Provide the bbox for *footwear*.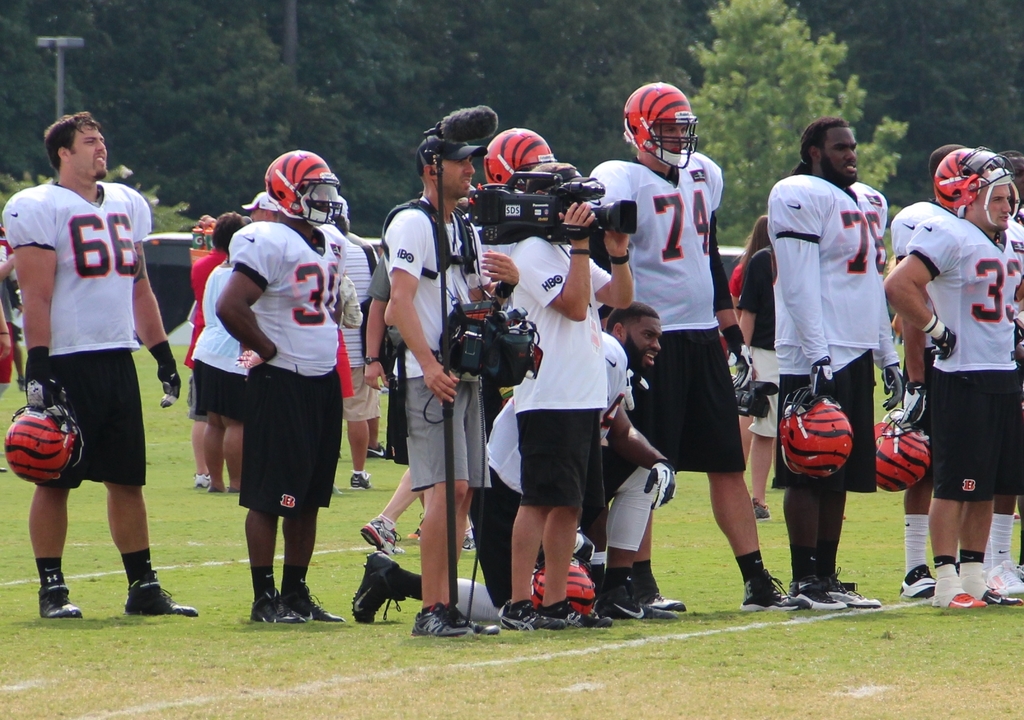
[193, 468, 213, 489].
